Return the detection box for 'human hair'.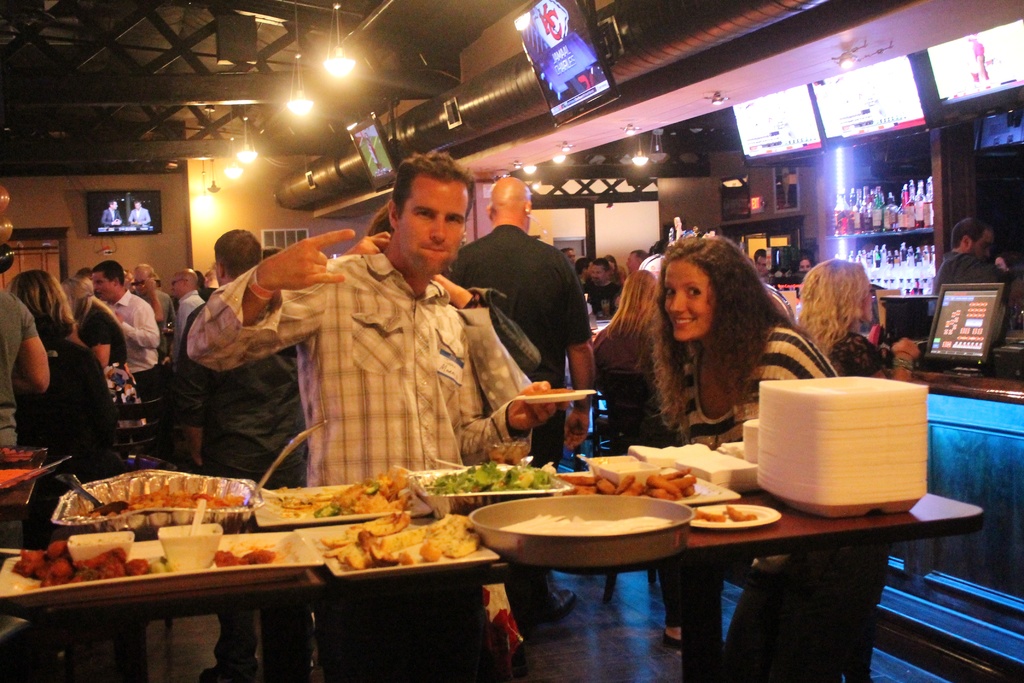
(x1=593, y1=268, x2=666, y2=366).
